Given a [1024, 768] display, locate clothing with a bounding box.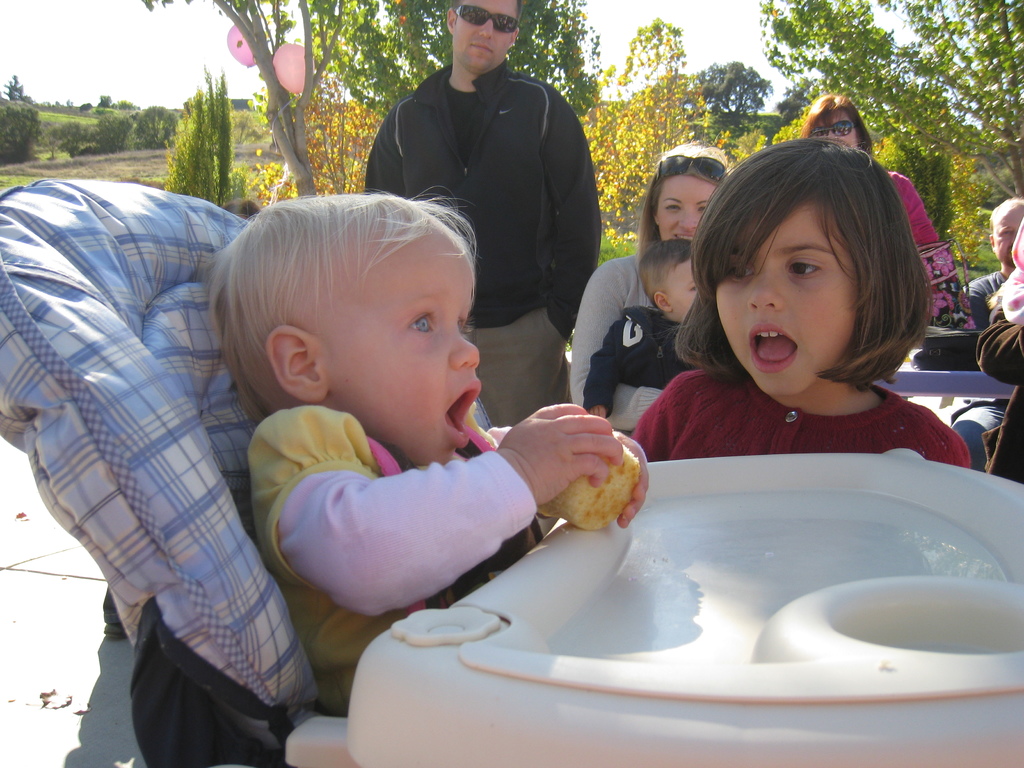
Located: [left=570, top=252, right=666, bottom=431].
